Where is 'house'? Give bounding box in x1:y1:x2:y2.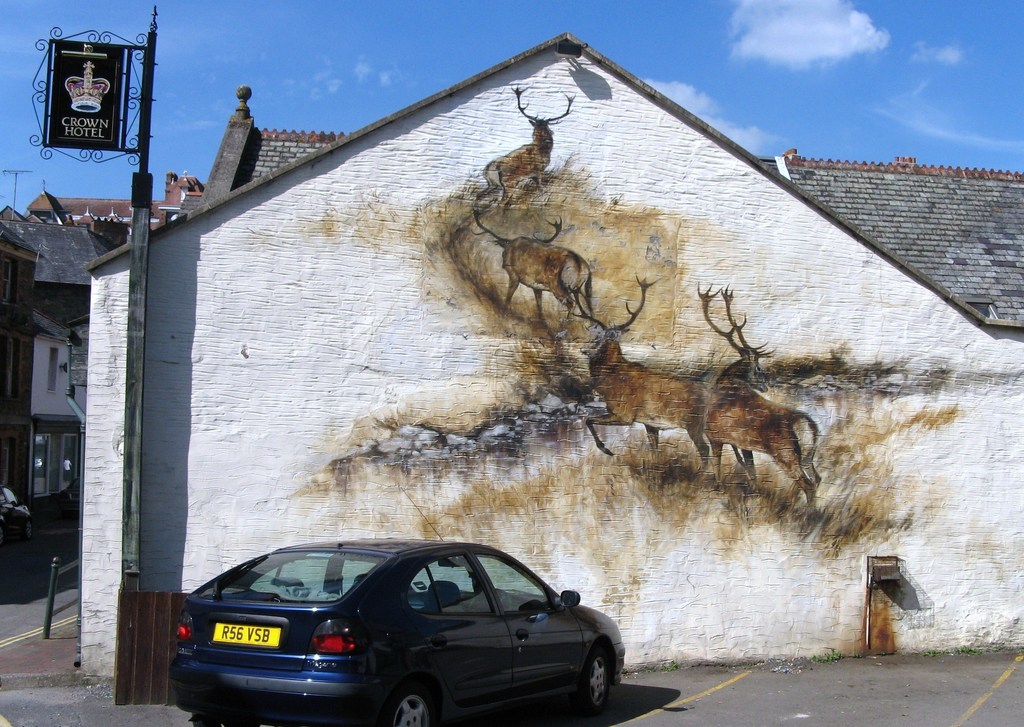
60:49:954:653.
